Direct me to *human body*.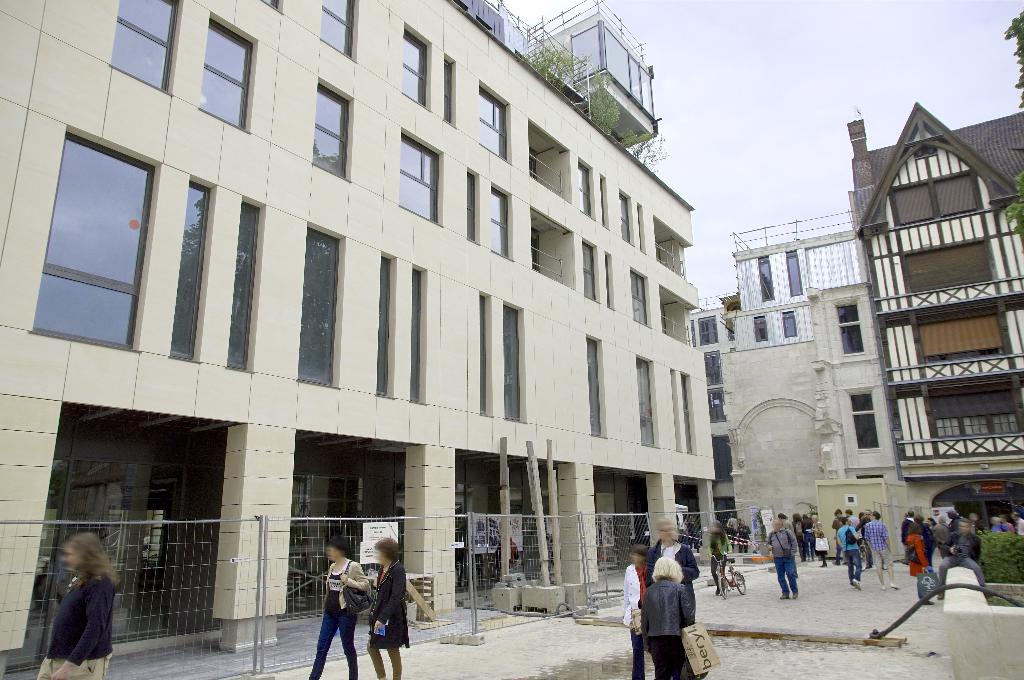
Direction: crop(622, 542, 651, 679).
